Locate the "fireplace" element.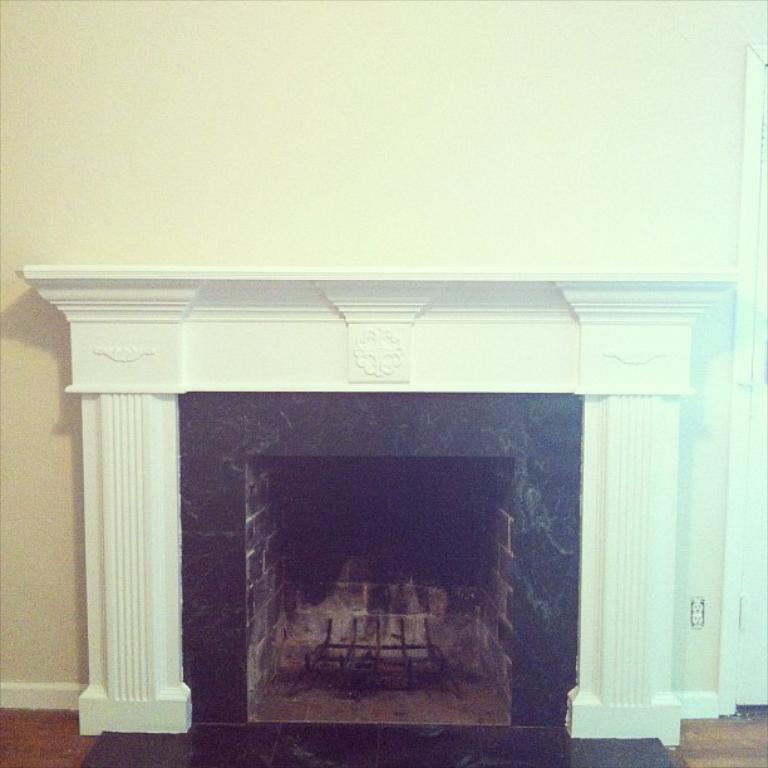
Element bbox: [left=19, top=271, right=743, bottom=734].
